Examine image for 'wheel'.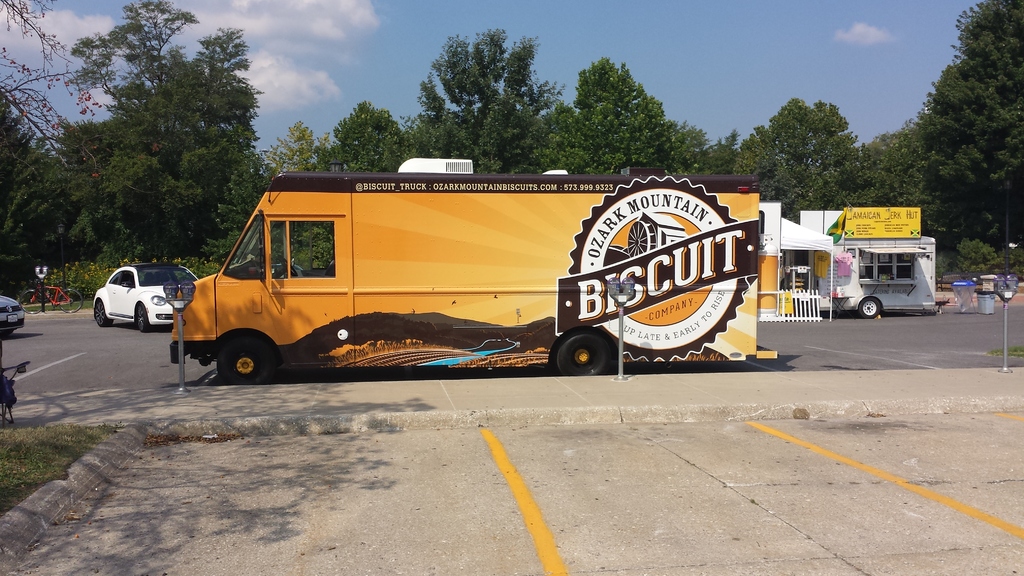
Examination result: x1=19 y1=289 x2=42 y2=315.
